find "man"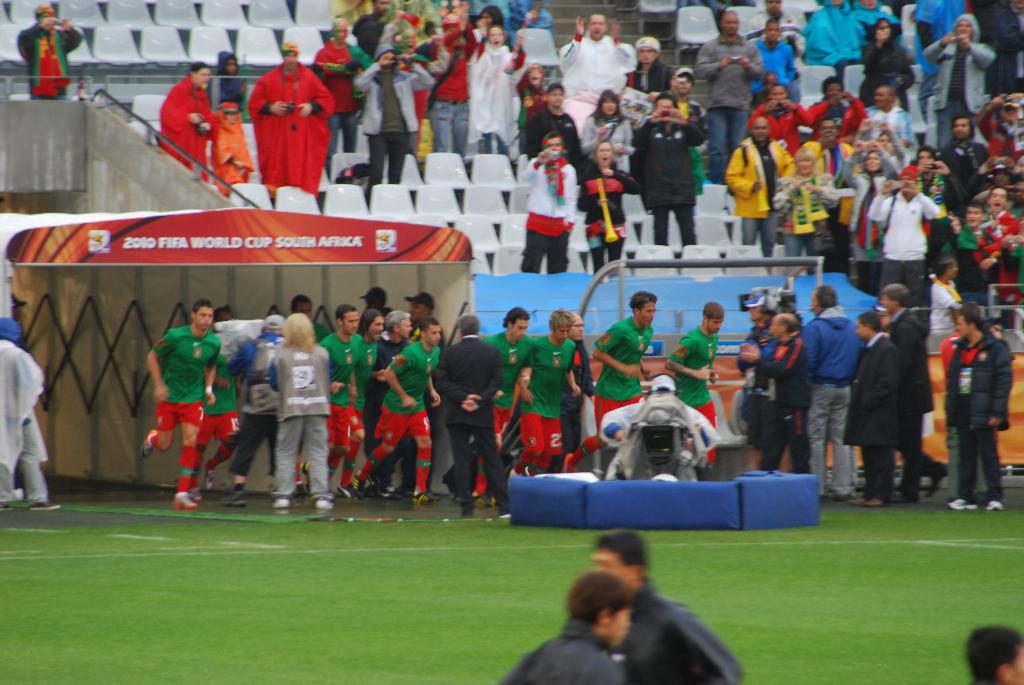
select_region(420, 12, 482, 156)
